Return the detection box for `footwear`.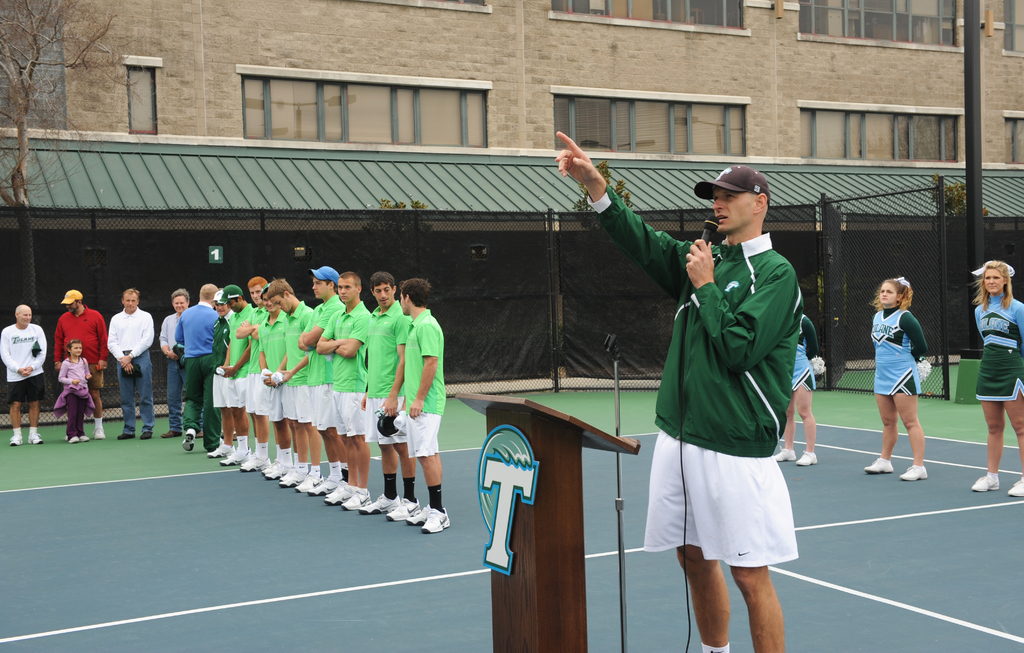
<bbox>901, 465, 926, 479</bbox>.
